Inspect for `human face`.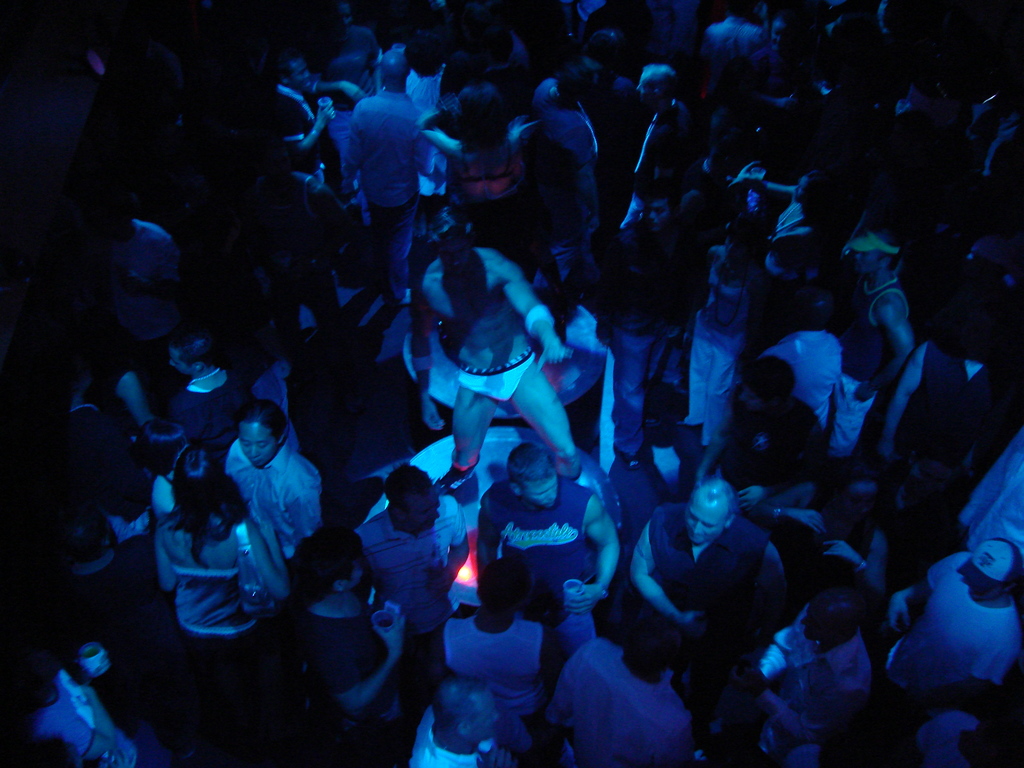
Inspection: bbox(800, 602, 822, 641).
